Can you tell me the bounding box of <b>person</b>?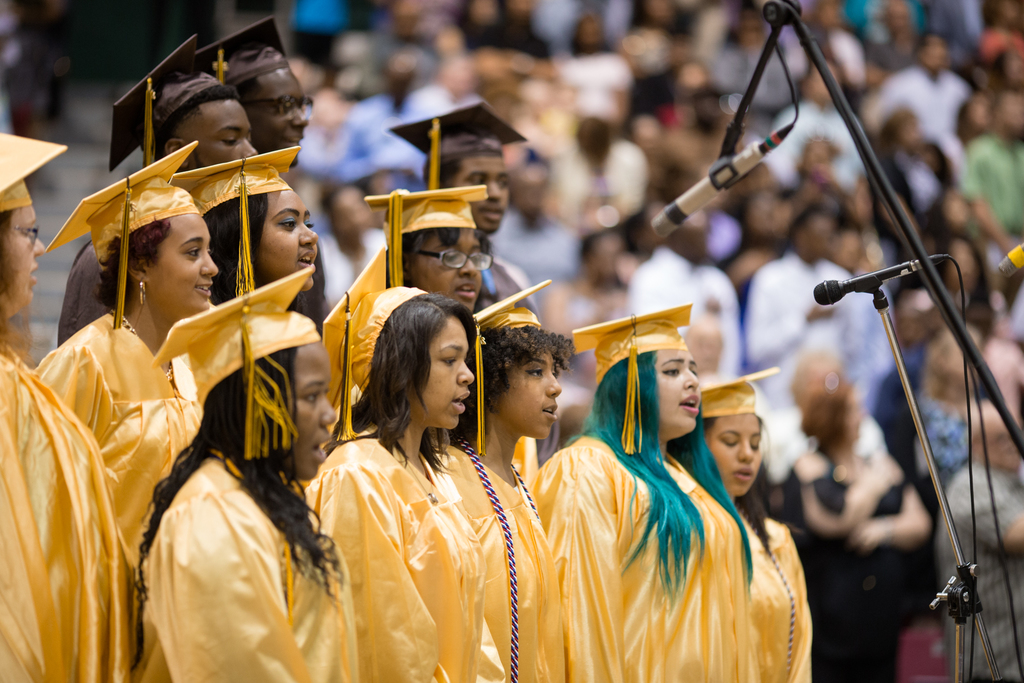
(138, 267, 346, 682).
